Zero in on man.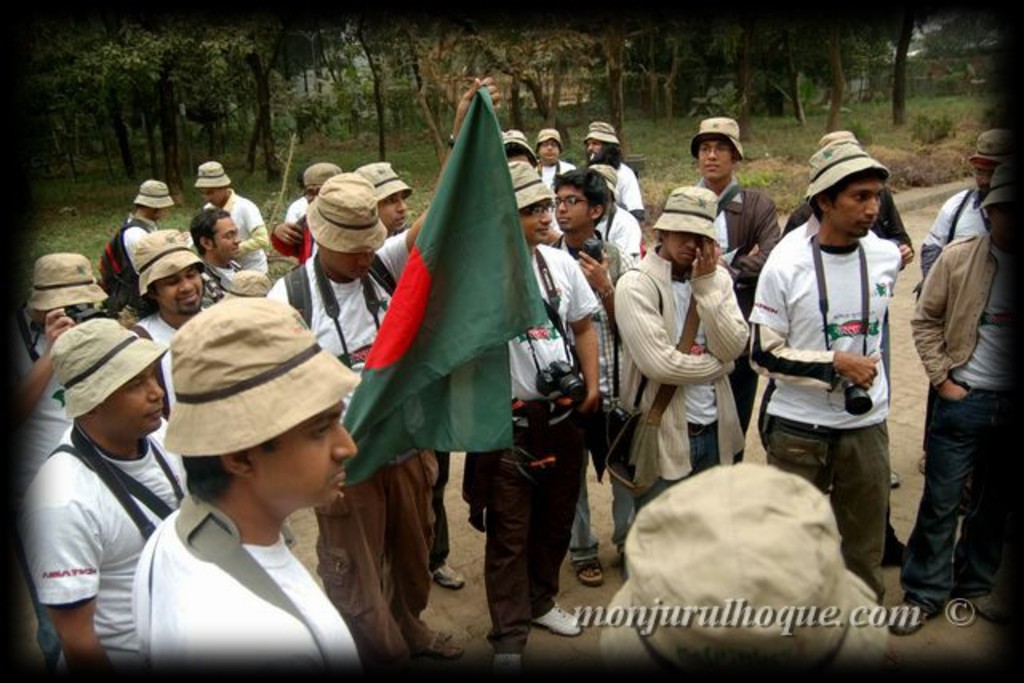
Zeroed in: region(886, 150, 1013, 640).
